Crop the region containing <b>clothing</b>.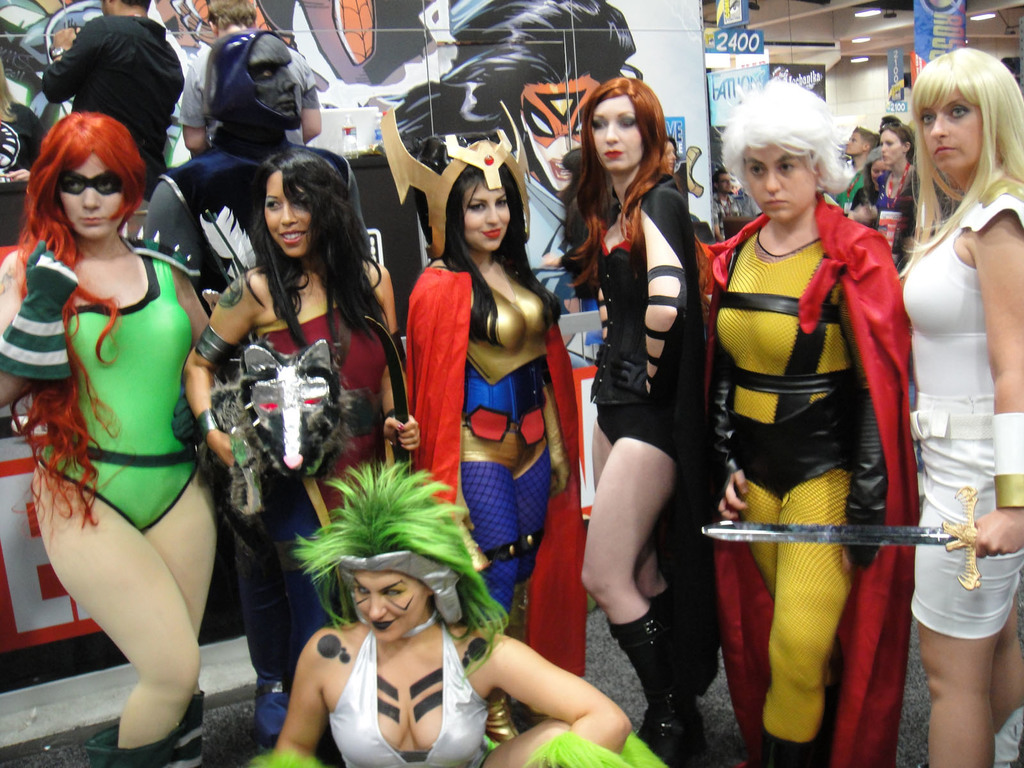
Crop region: {"x1": 401, "y1": 254, "x2": 585, "y2": 664}.
